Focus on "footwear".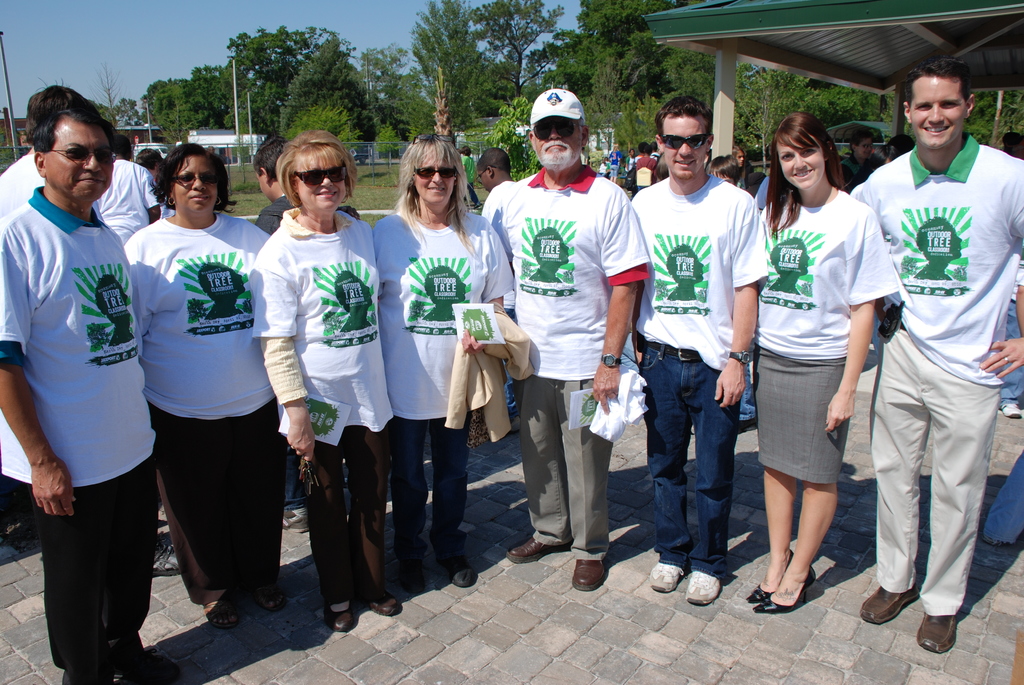
Focused at detection(685, 571, 720, 609).
